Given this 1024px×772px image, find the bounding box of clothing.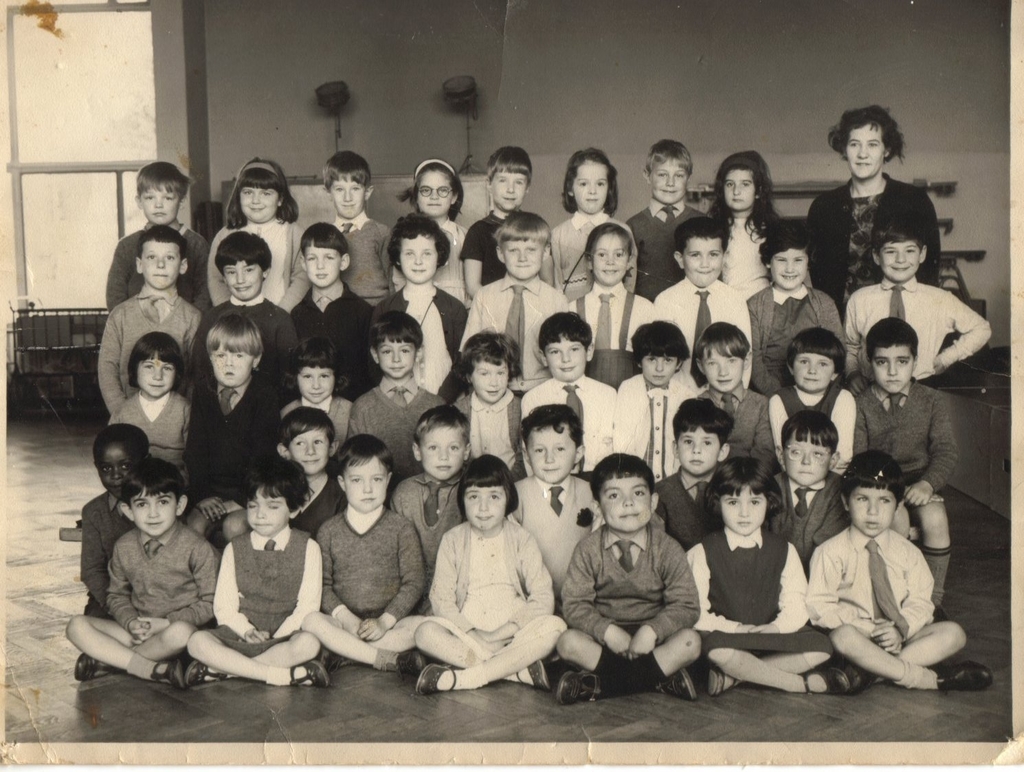
(x1=309, y1=208, x2=397, y2=311).
